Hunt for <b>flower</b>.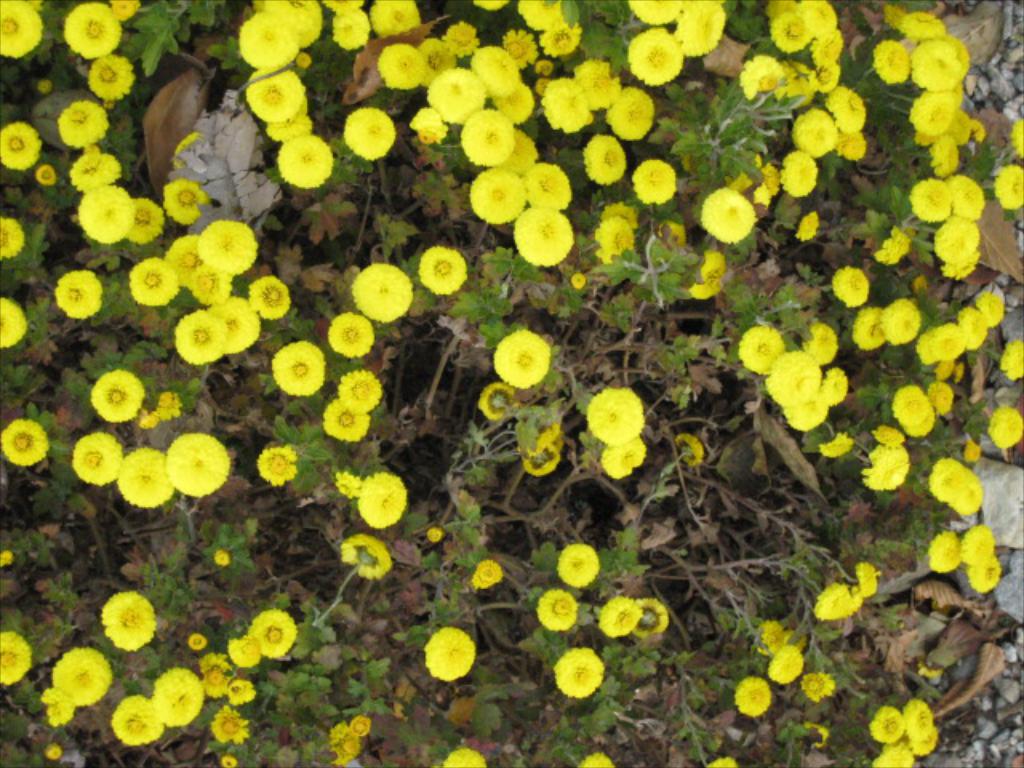
Hunted down at 330:739:360:763.
